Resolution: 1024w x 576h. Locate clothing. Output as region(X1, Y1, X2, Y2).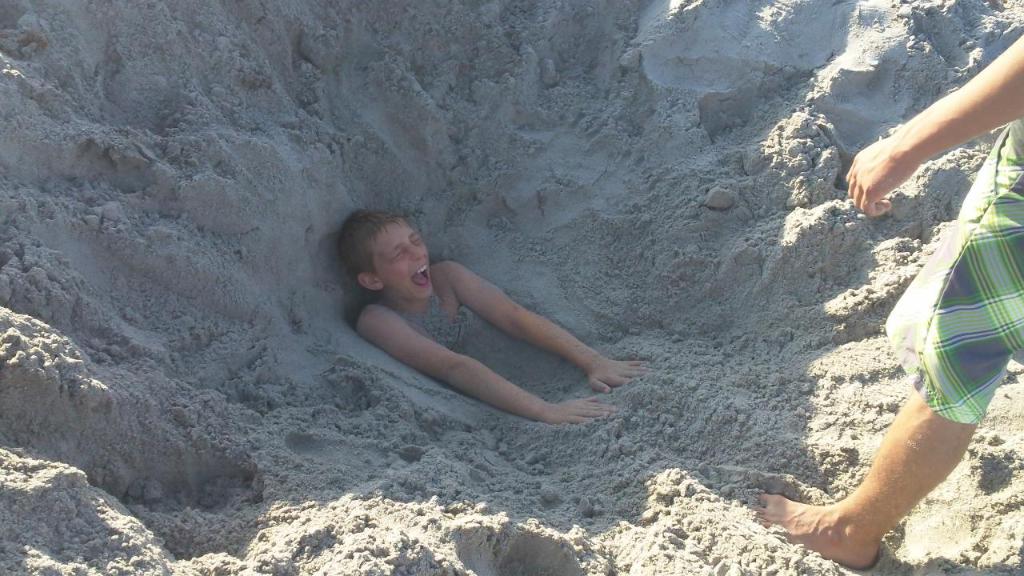
region(886, 115, 1023, 424).
